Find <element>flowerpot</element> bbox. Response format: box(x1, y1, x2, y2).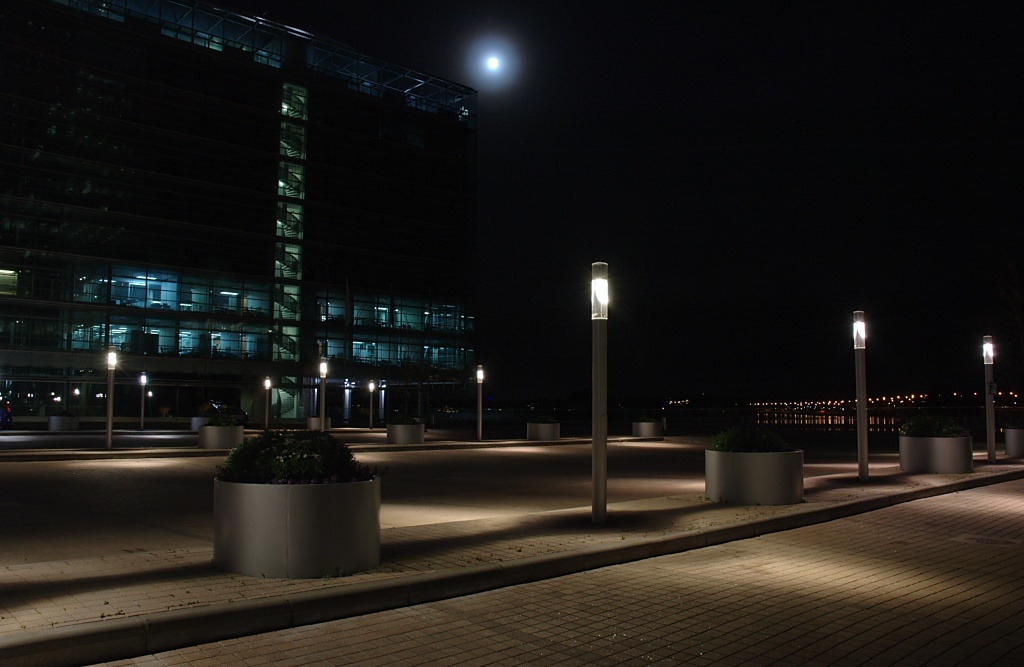
box(202, 426, 243, 450).
